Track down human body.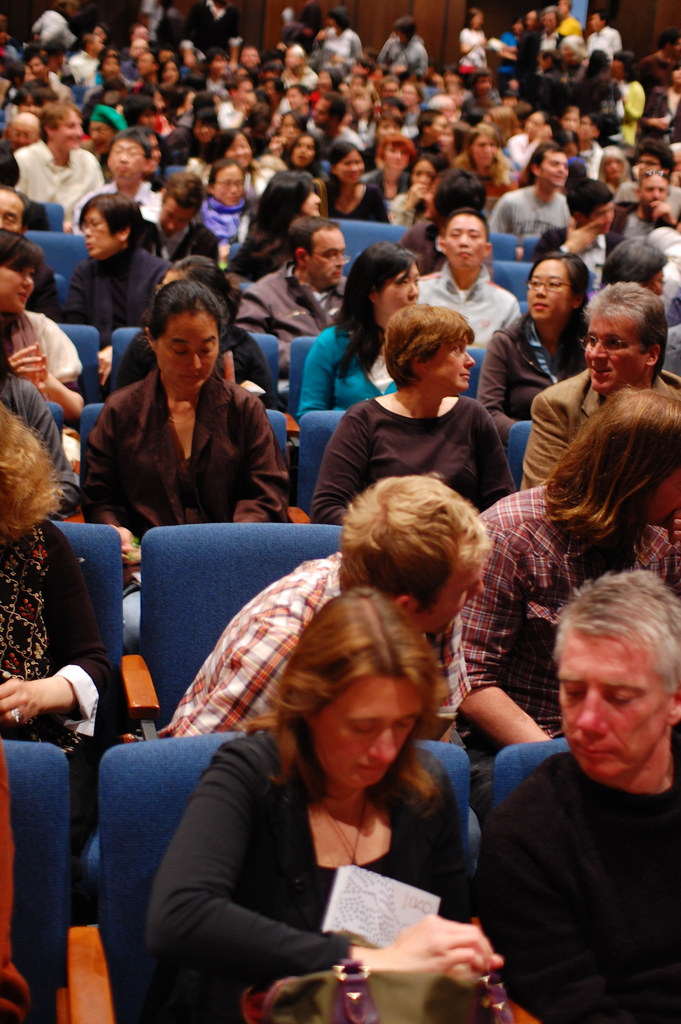
Tracked to pyautogui.locateOnScreen(406, 152, 446, 225).
